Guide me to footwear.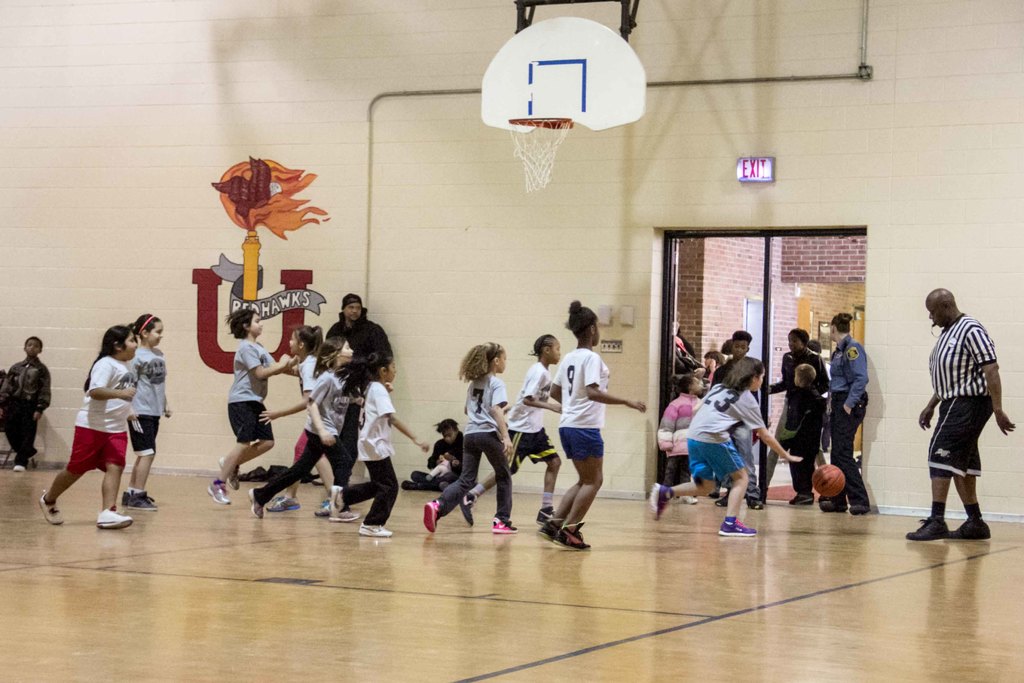
Guidance: 269, 492, 299, 513.
